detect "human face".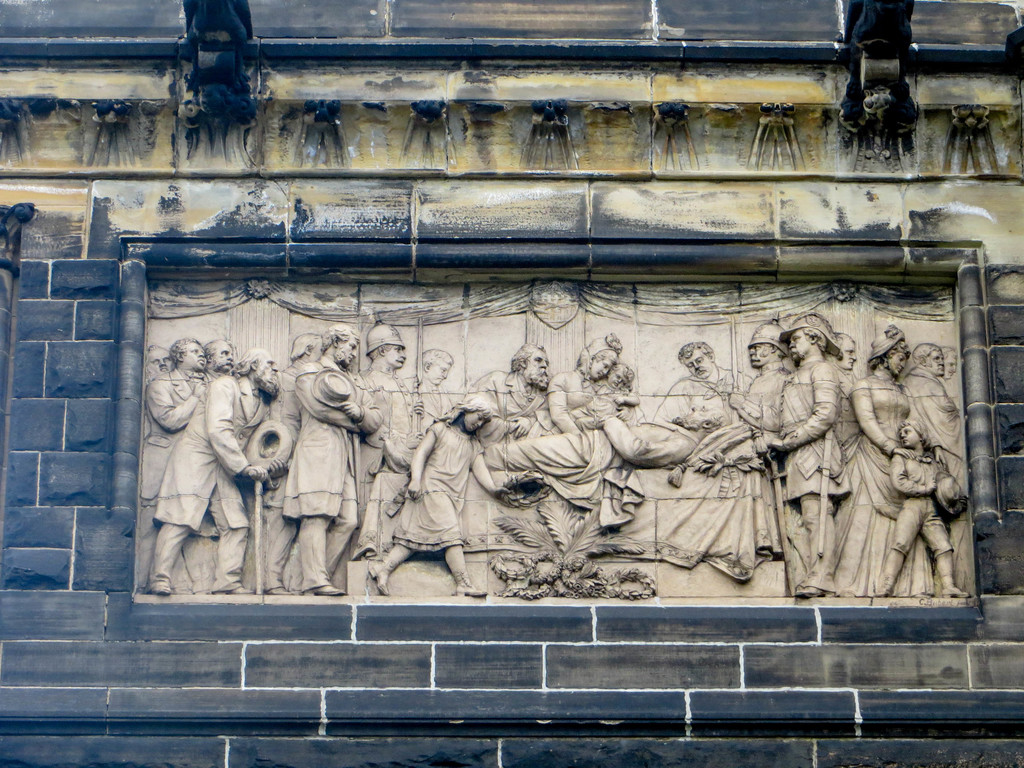
Detected at l=604, t=369, r=625, b=387.
